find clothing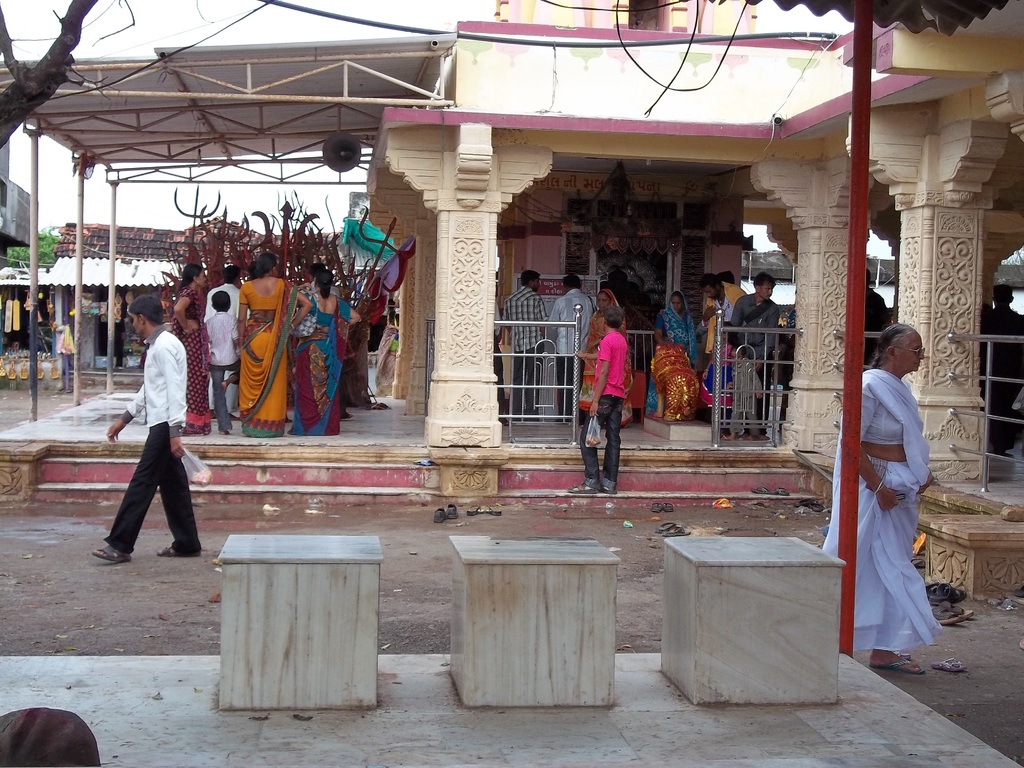
<bbox>236, 273, 300, 435</bbox>
